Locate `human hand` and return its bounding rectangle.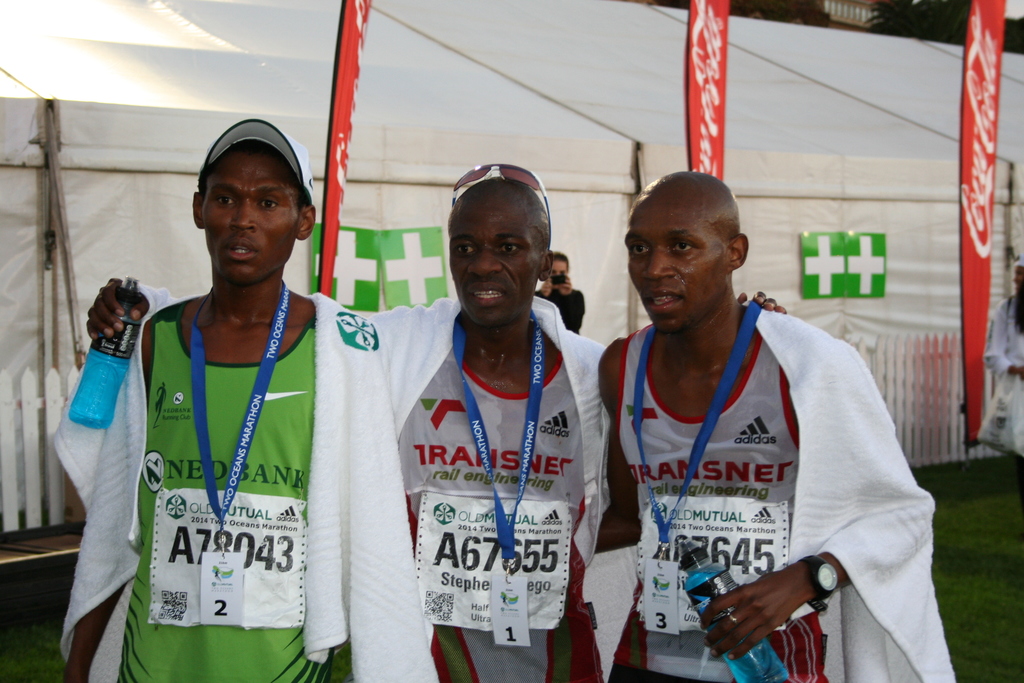
(539,277,557,300).
